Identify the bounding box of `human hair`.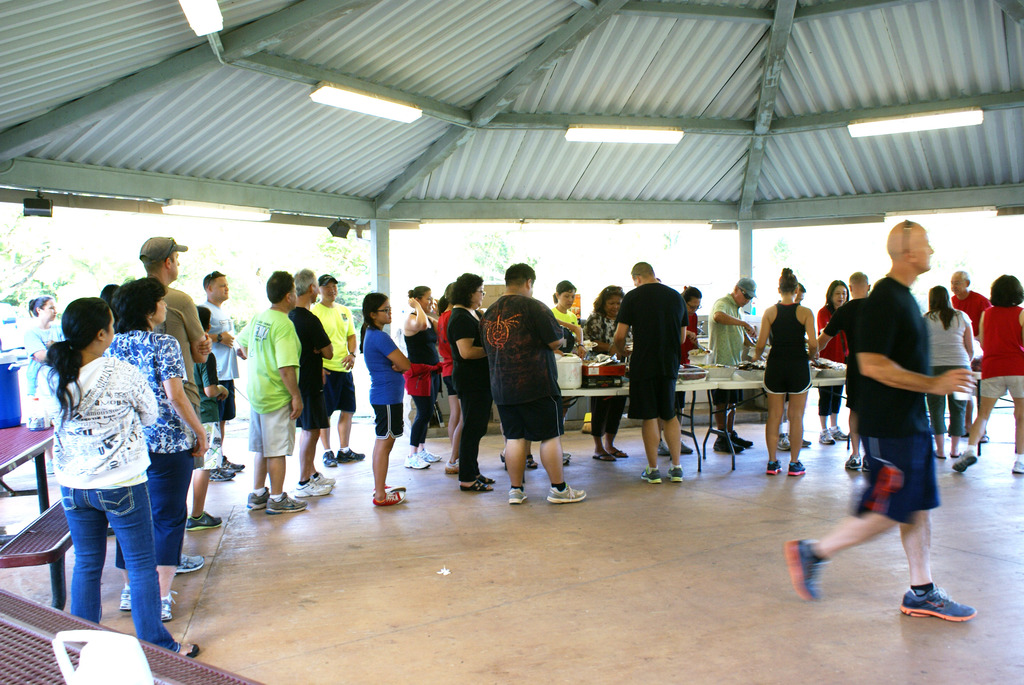
(682, 286, 702, 302).
